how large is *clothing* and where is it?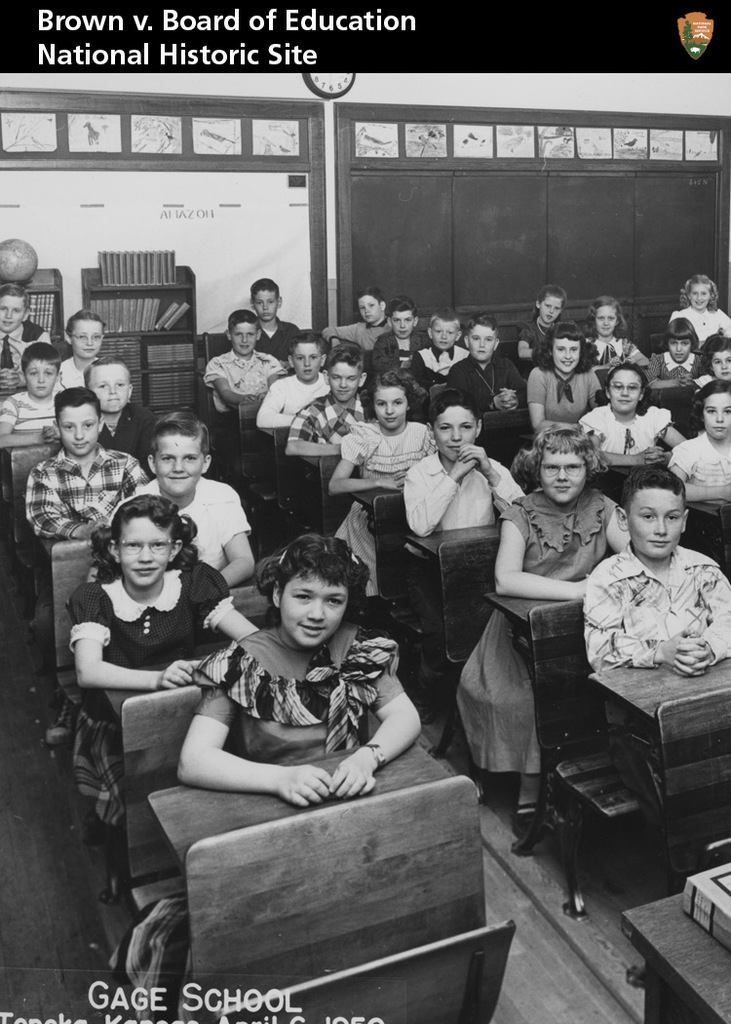
Bounding box: select_region(254, 317, 305, 360).
